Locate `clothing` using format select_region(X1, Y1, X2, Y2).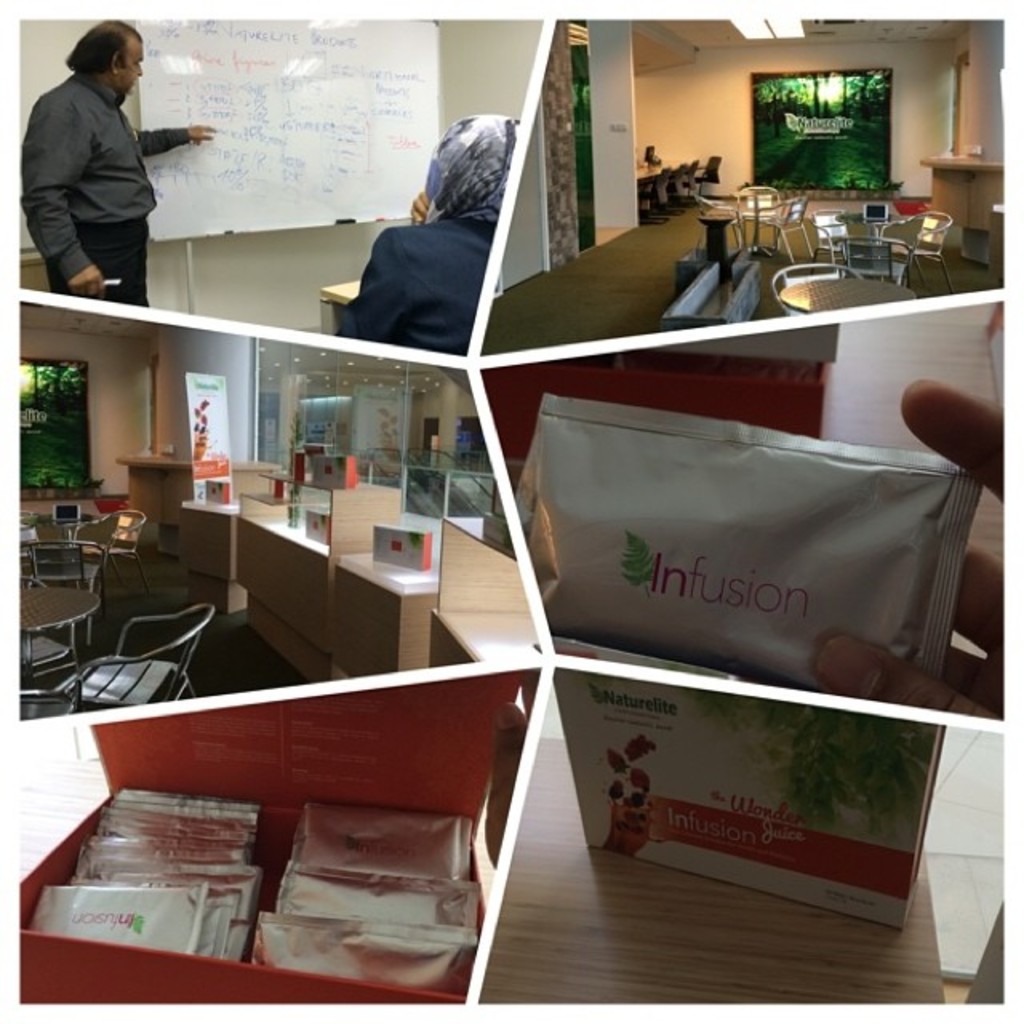
select_region(315, 170, 506, 346).
